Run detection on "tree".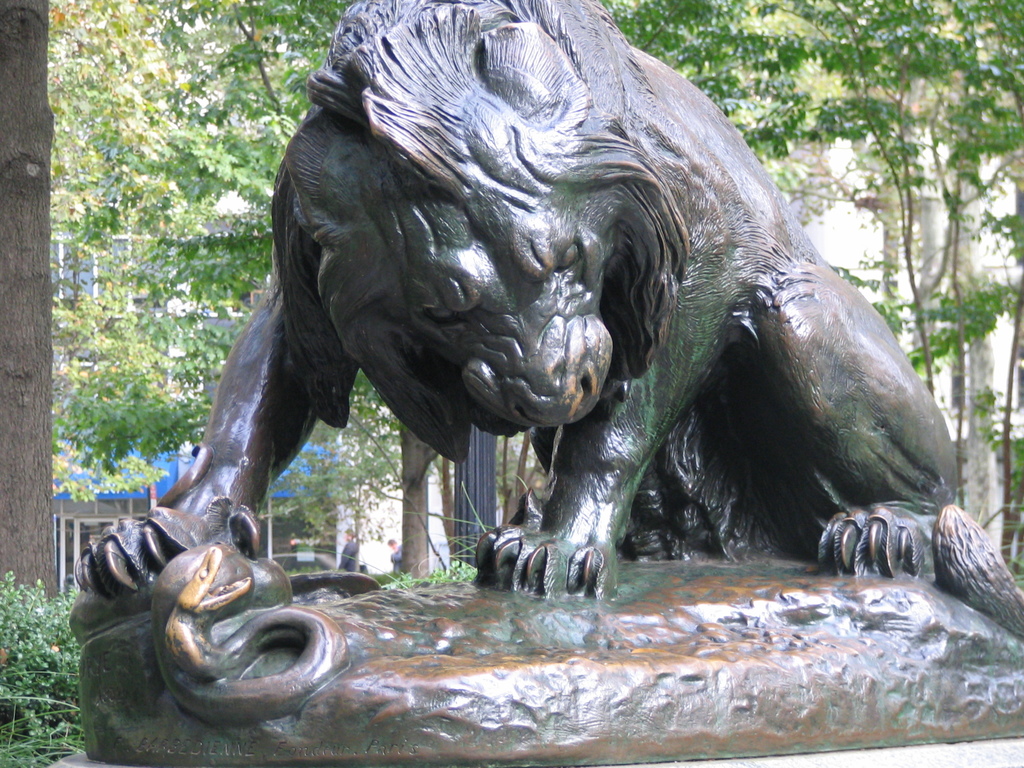
Result: pyautogui.locateOnScreen(0, 0, 65, 628).
